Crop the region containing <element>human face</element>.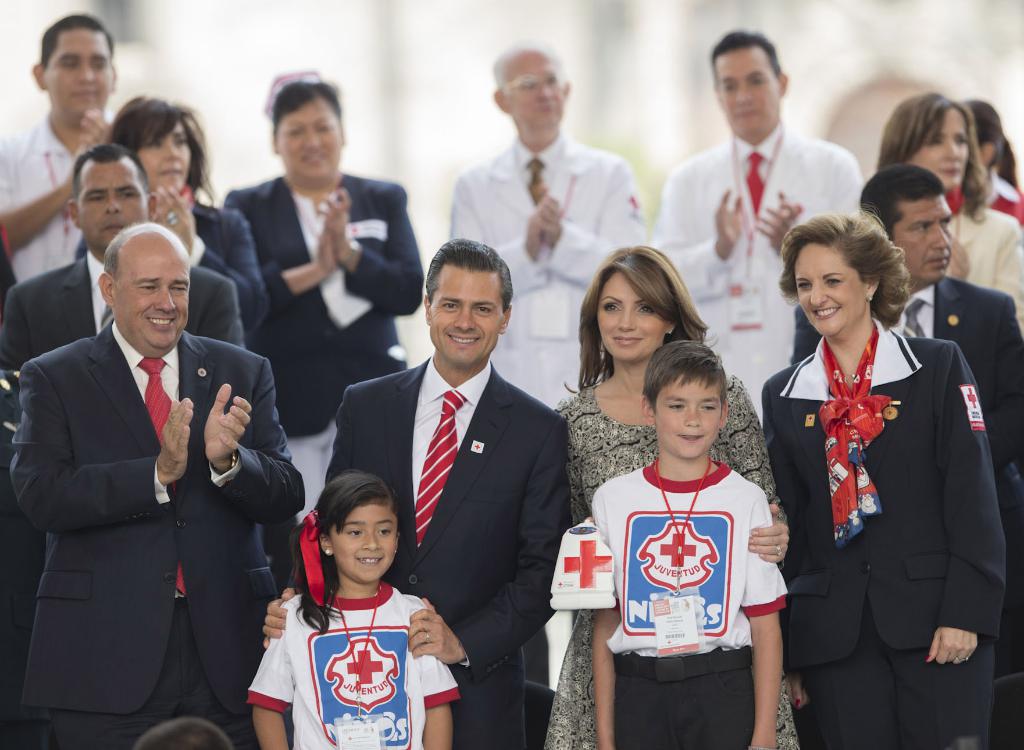
Crop region: locate(45, 26, 118, 118).
